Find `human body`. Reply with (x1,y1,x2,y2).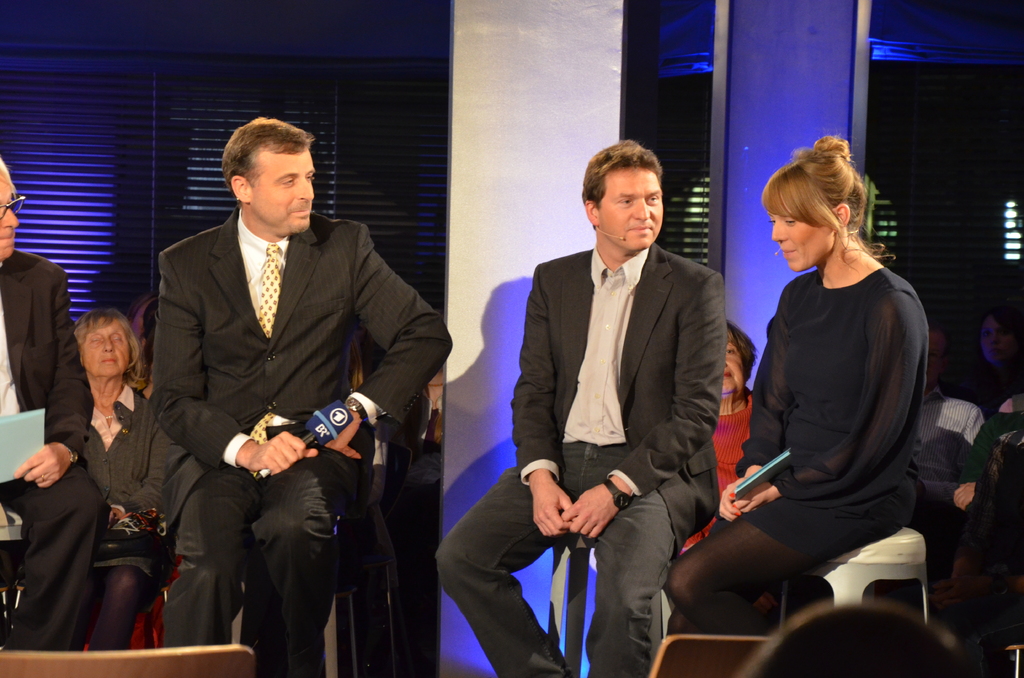
(73,389,174,649).
